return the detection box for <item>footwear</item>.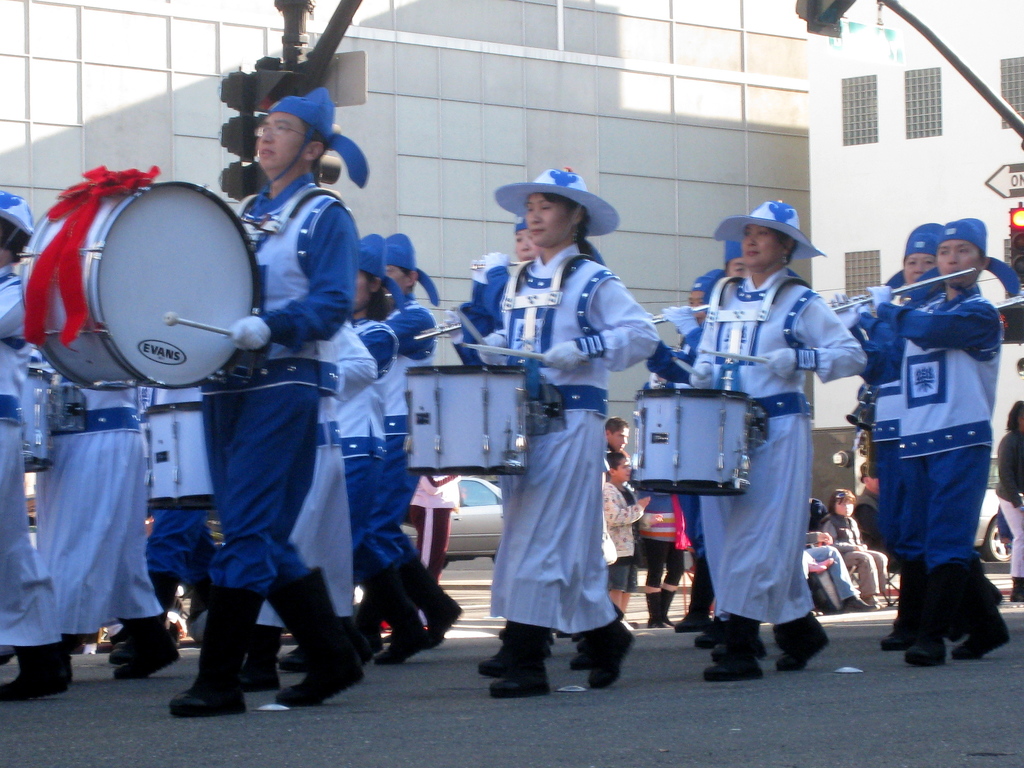
bbox=[1011, 575, 1023, 603].
